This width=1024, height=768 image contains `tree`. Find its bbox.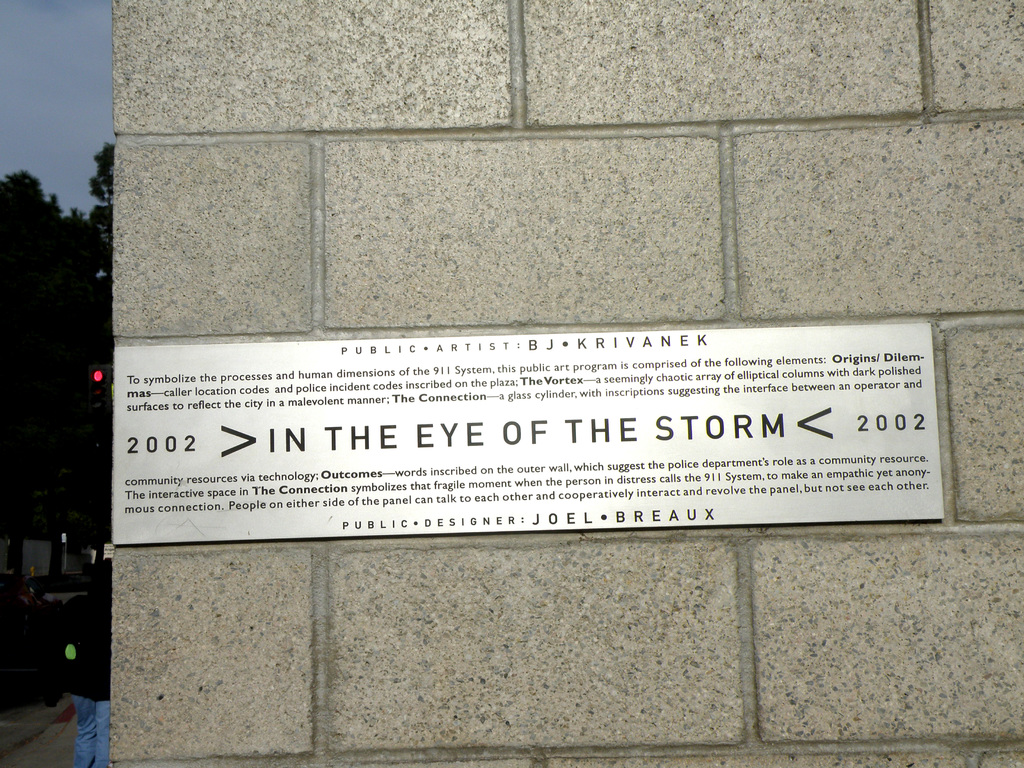
[x1=0, y1=173, x2=115, y2=610].
